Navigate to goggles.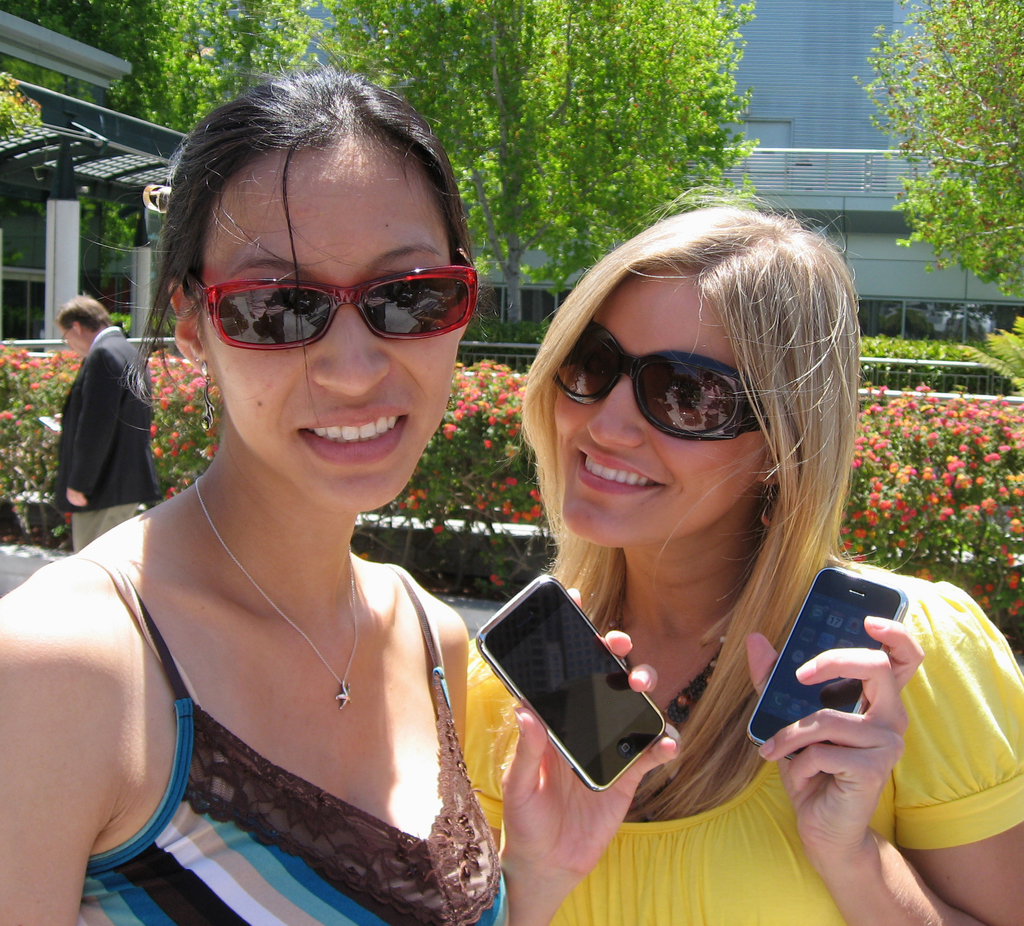
Navigation target: Rect(195, 245, 481, 350).
